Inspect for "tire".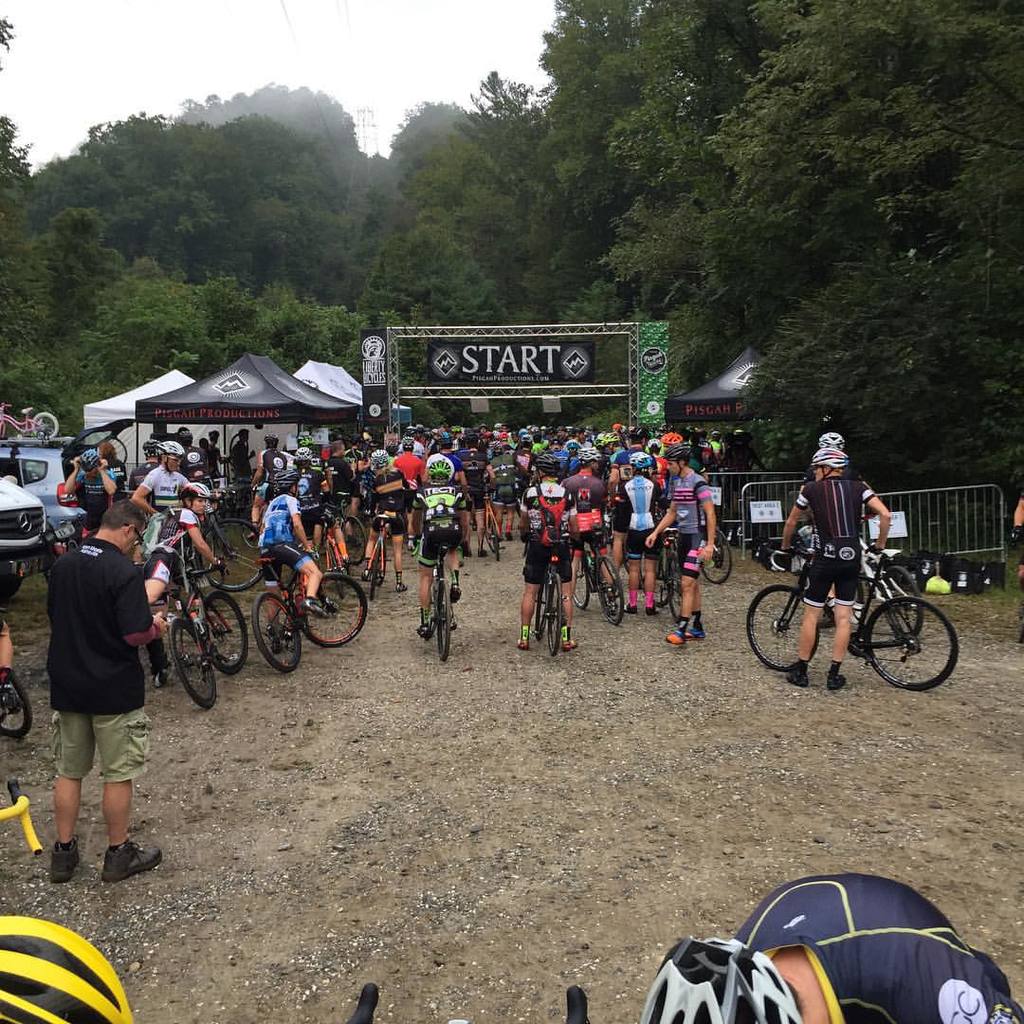
Inspection: region(193, 516, 264, 594).
